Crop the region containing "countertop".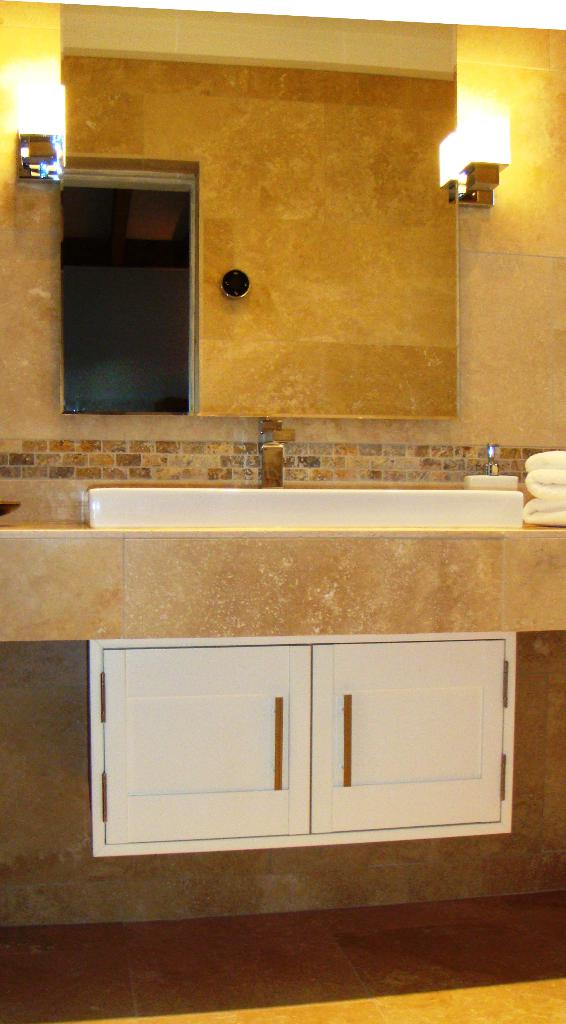
Crop region: [0, 475, 565, 913].
